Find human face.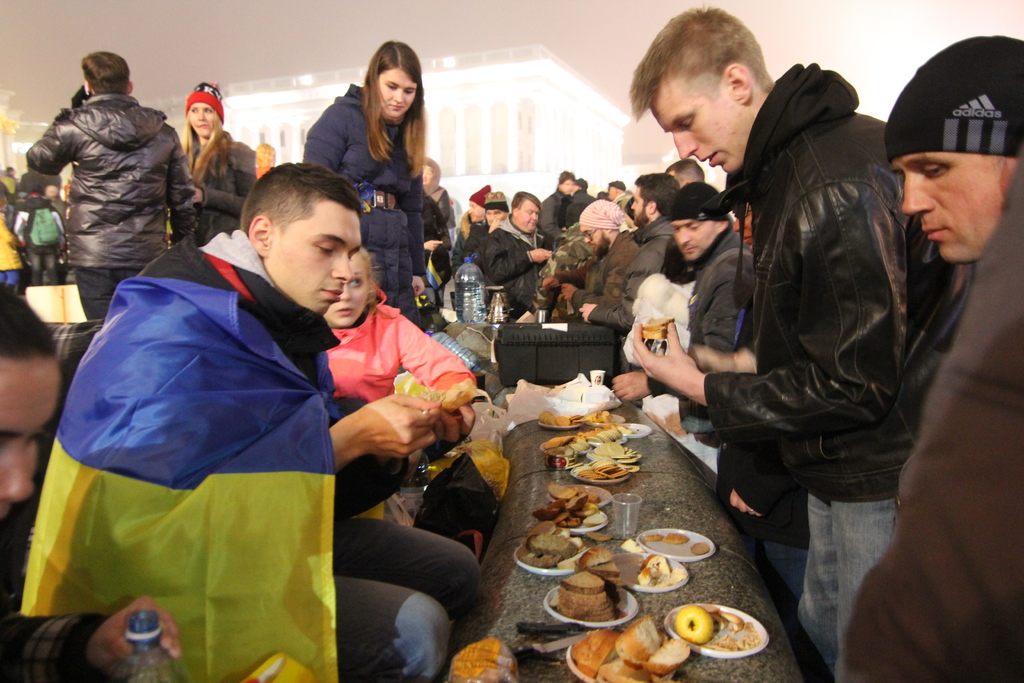
bbox=[580, 222, 605, 250].
